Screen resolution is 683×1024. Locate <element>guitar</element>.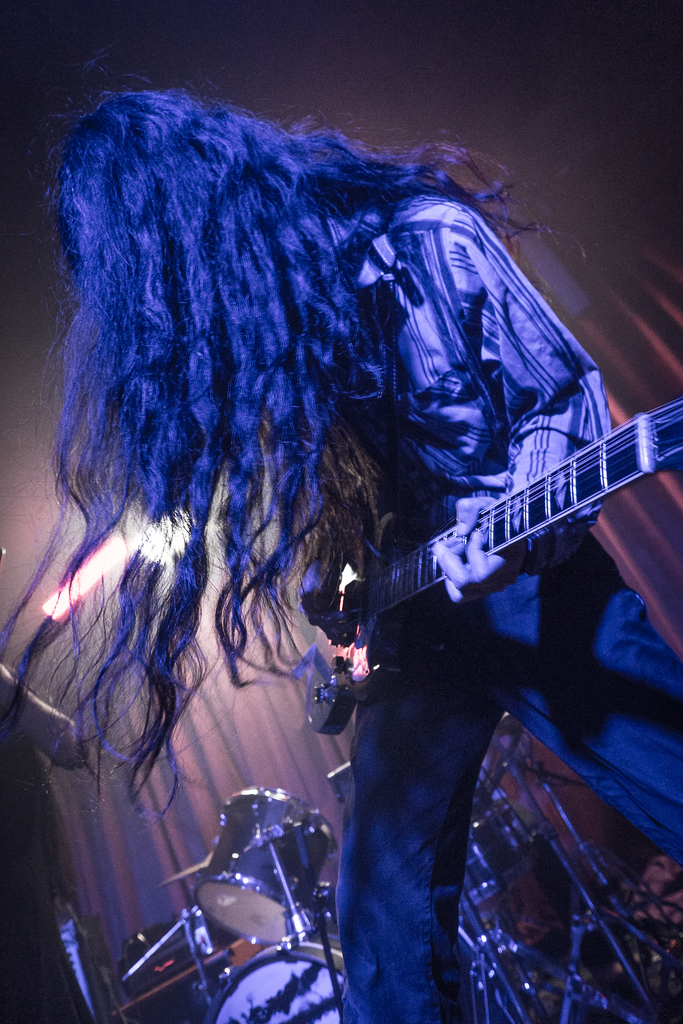
x1=269, y1=404, x2=603, y2=804.
